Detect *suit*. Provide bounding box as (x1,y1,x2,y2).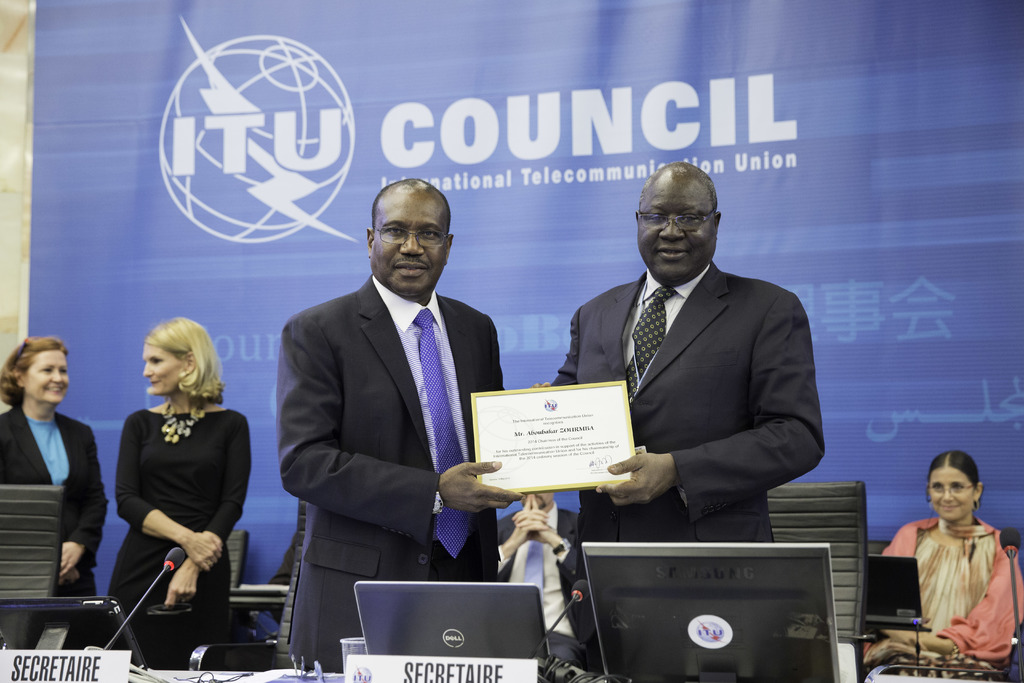
(0,399,114,598).
